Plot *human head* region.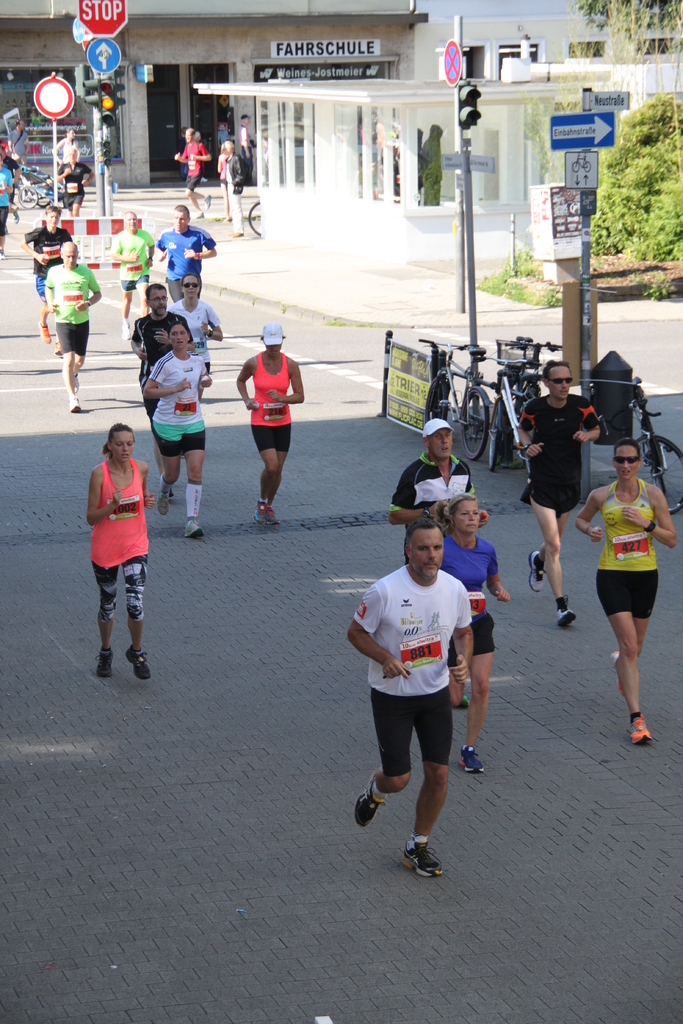
Plotted at <box>182,276,199,307</box>.
